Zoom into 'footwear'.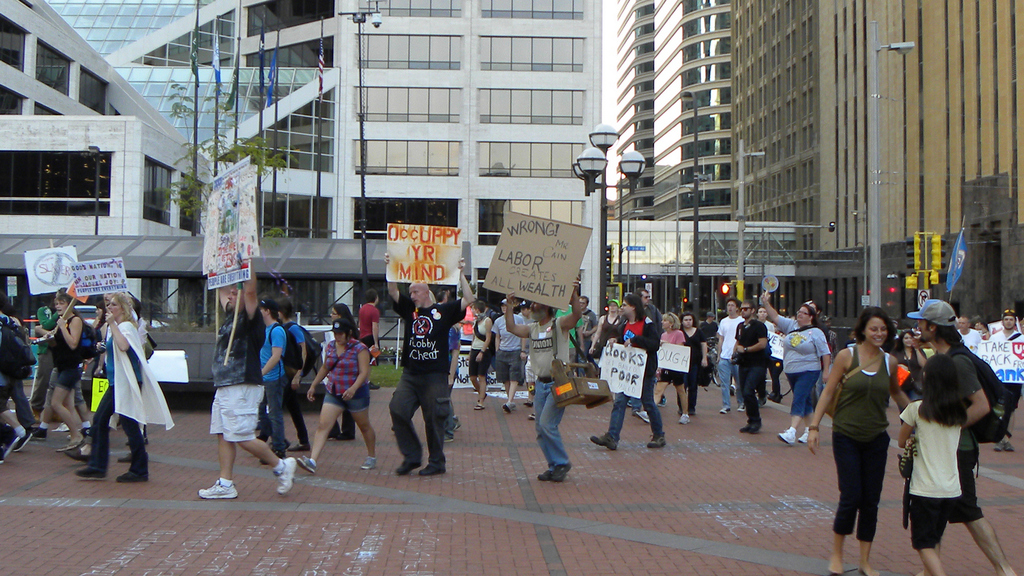
Zoom target: x1=337, y1=433, x2=355, y2=440.
